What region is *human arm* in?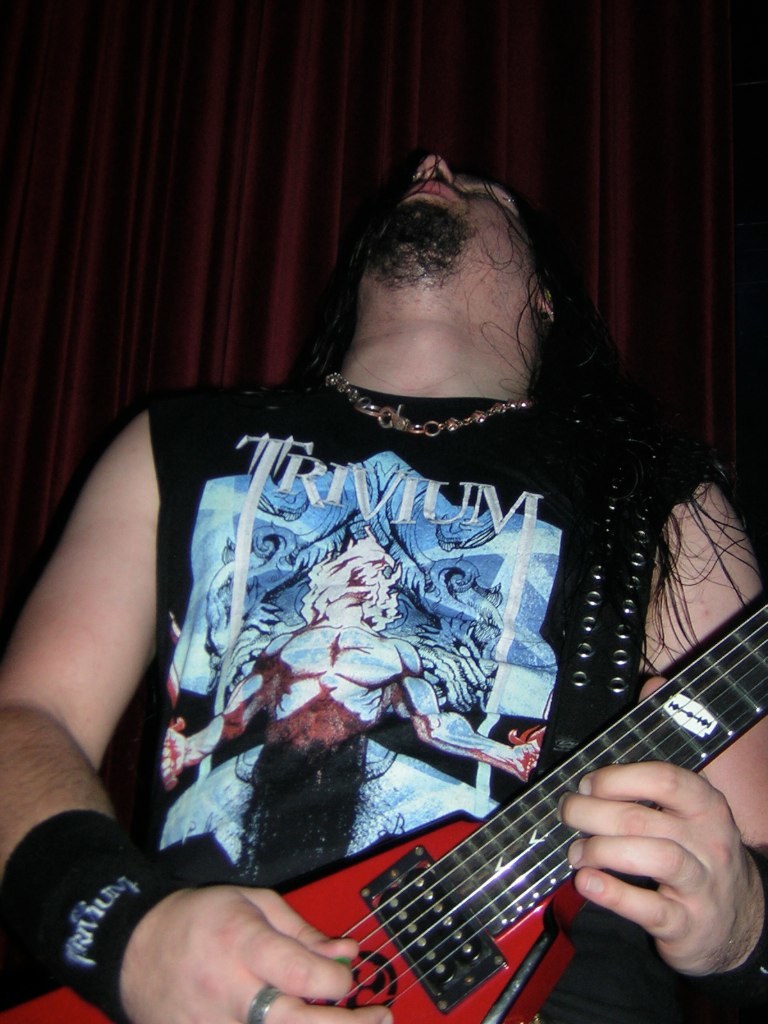
{"left": 550, "top": 481, "right": 767, "bottom": 1017}.
